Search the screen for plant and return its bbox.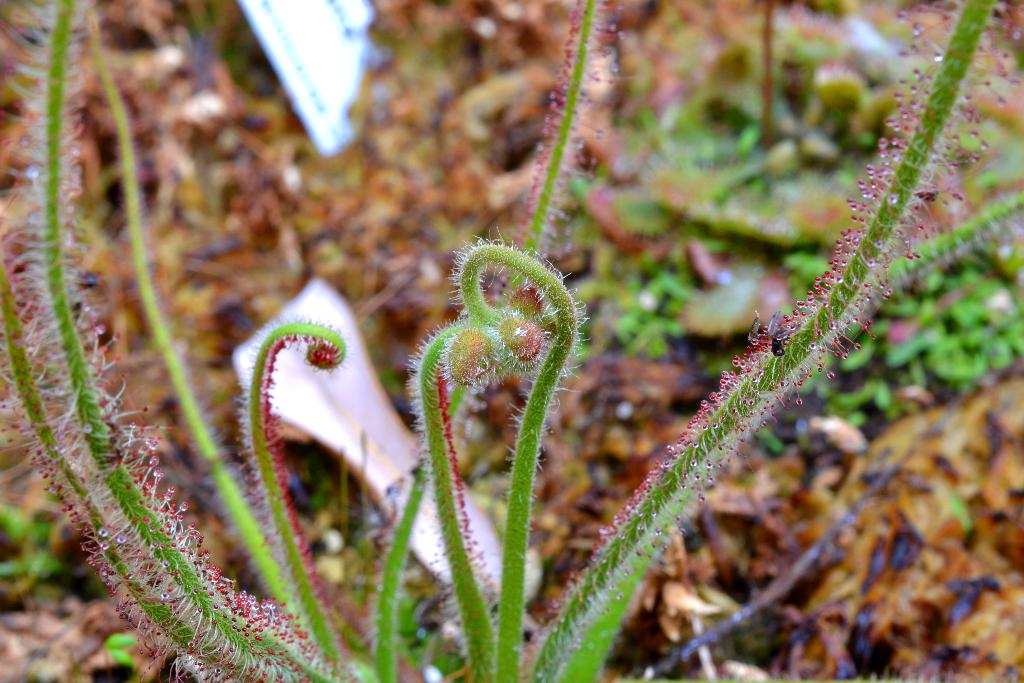
Found: [0, 0, 1023, 682].
